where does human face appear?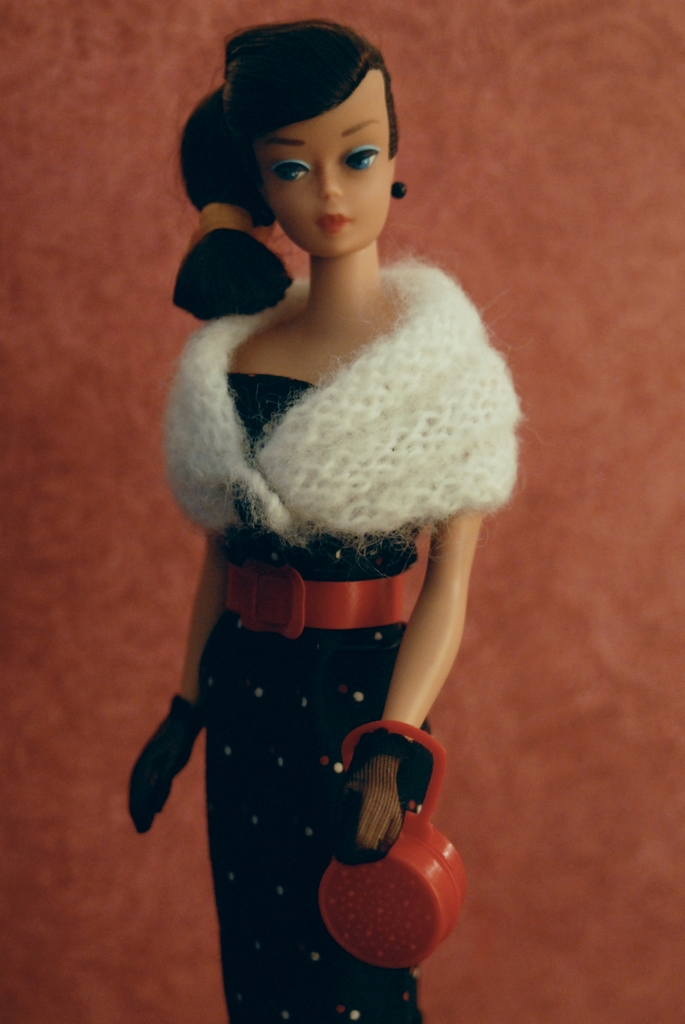
Appears at box(263, 70, 393, 245).
